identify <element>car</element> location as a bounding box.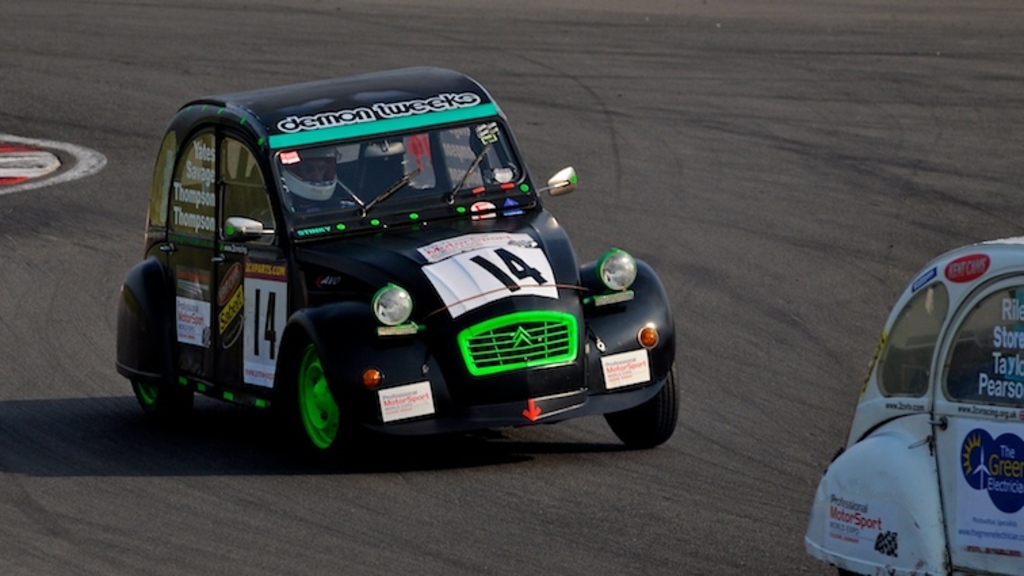
798/239/1023/575.
